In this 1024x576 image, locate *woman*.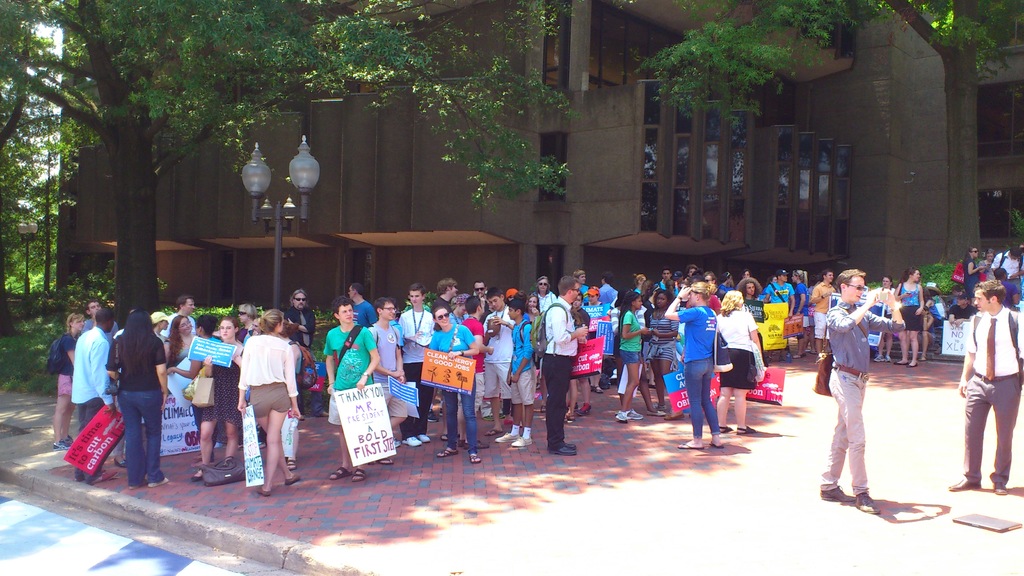
Bounding box: 715:291:765:433.
